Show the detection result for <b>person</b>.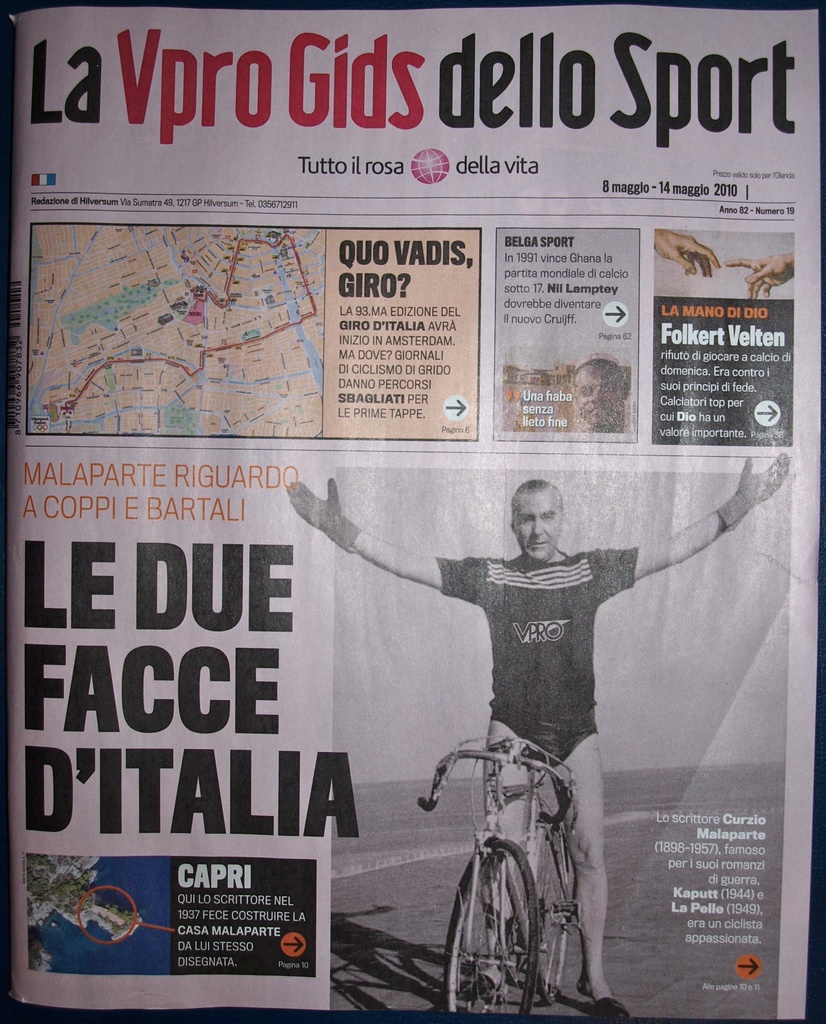
<region>569, 355, 630, 431</region>.
